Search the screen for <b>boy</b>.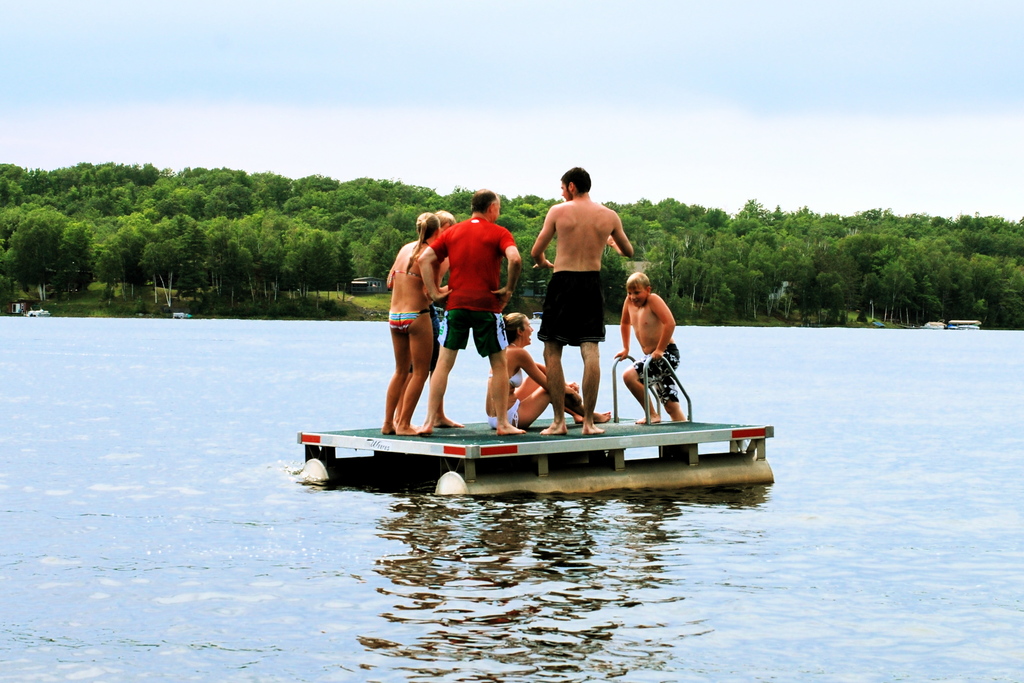
Found at rect(526, 161, 644, 405).
